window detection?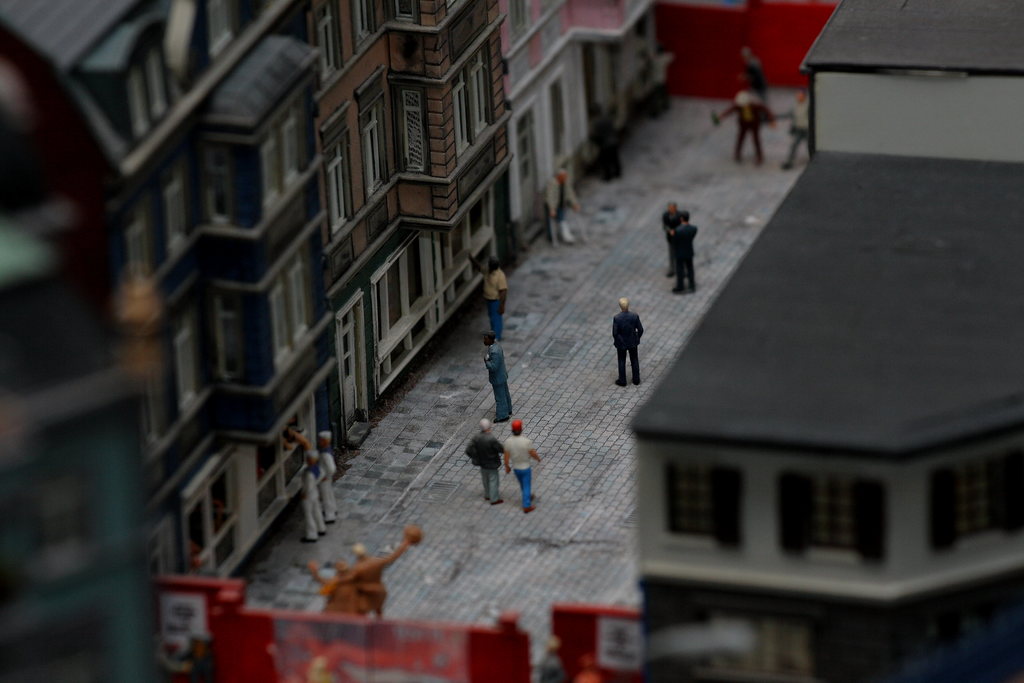
{"left": 284, "top": 122, "right": 303, "bottom": 184}
